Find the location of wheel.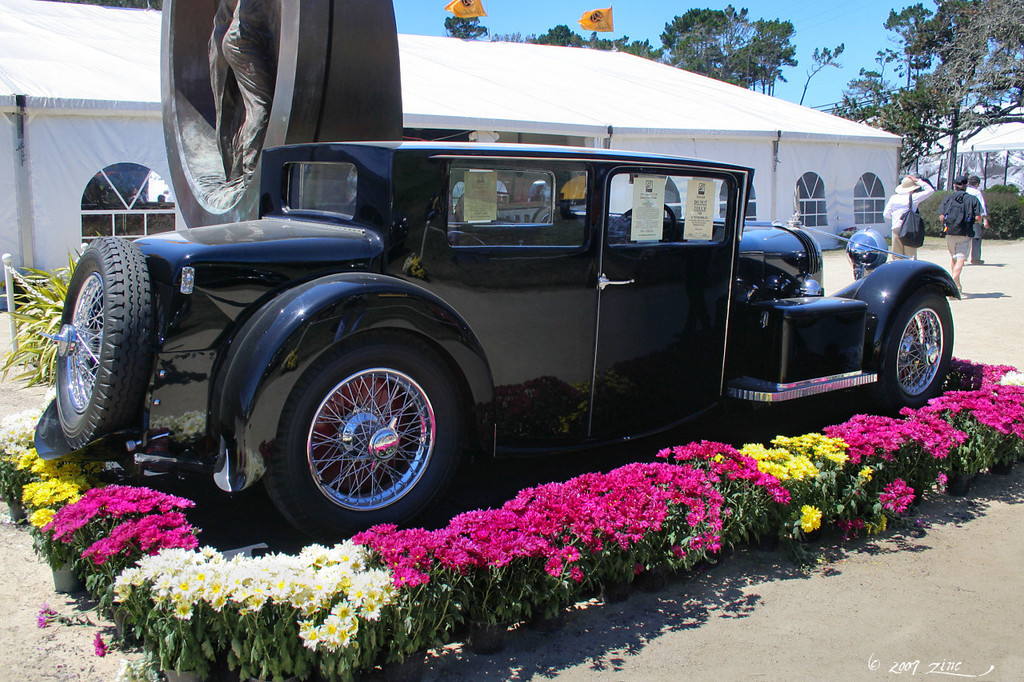
Location: [left=873, top=284, right=958, bottom=410].
